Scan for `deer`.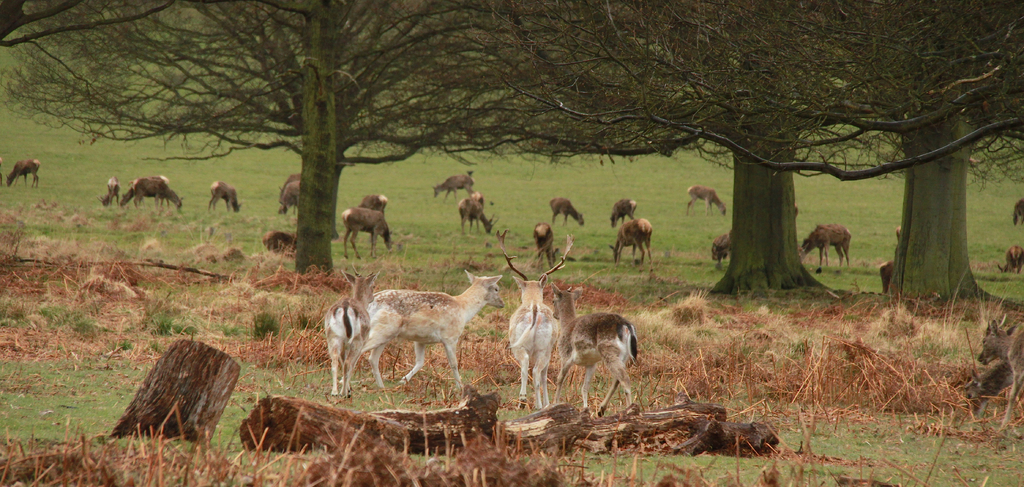
Scan result: left=709, top=231, right=732, bottom=262.
